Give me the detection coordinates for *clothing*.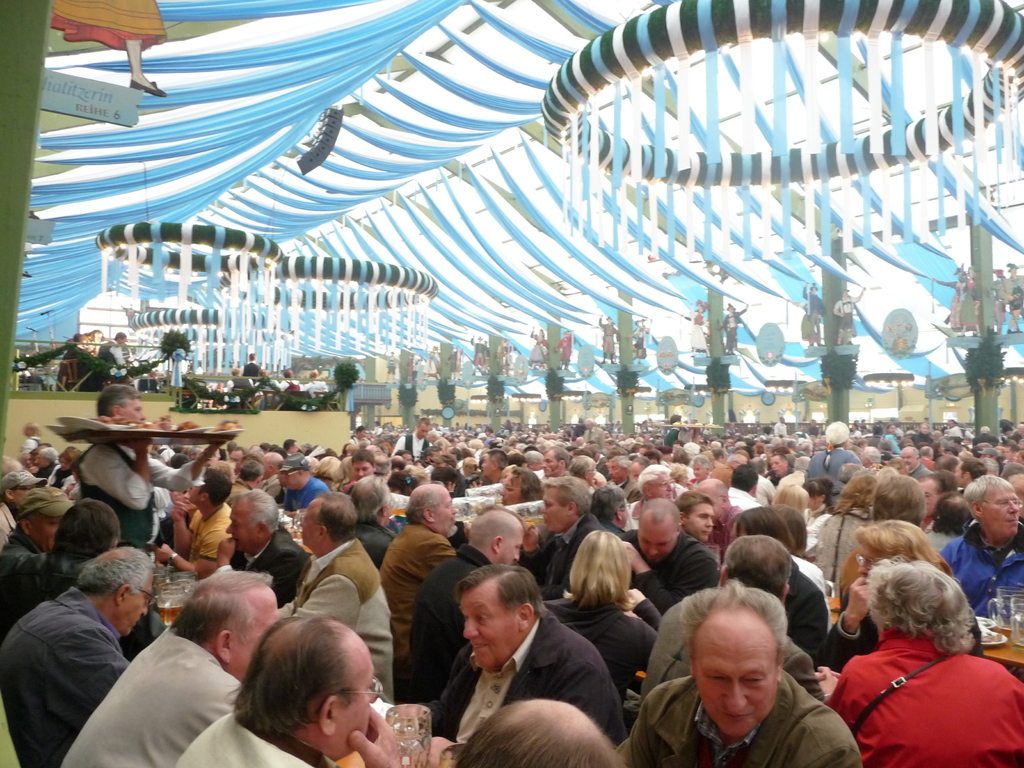
278:538:399:703.
